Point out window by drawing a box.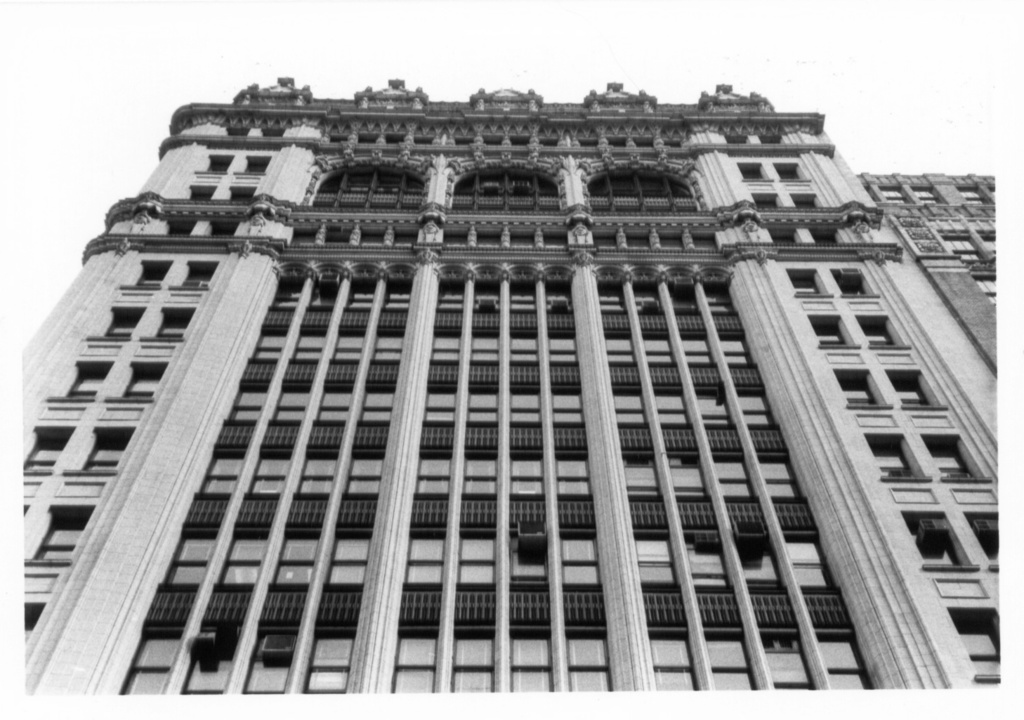
[659,391,685,428].
